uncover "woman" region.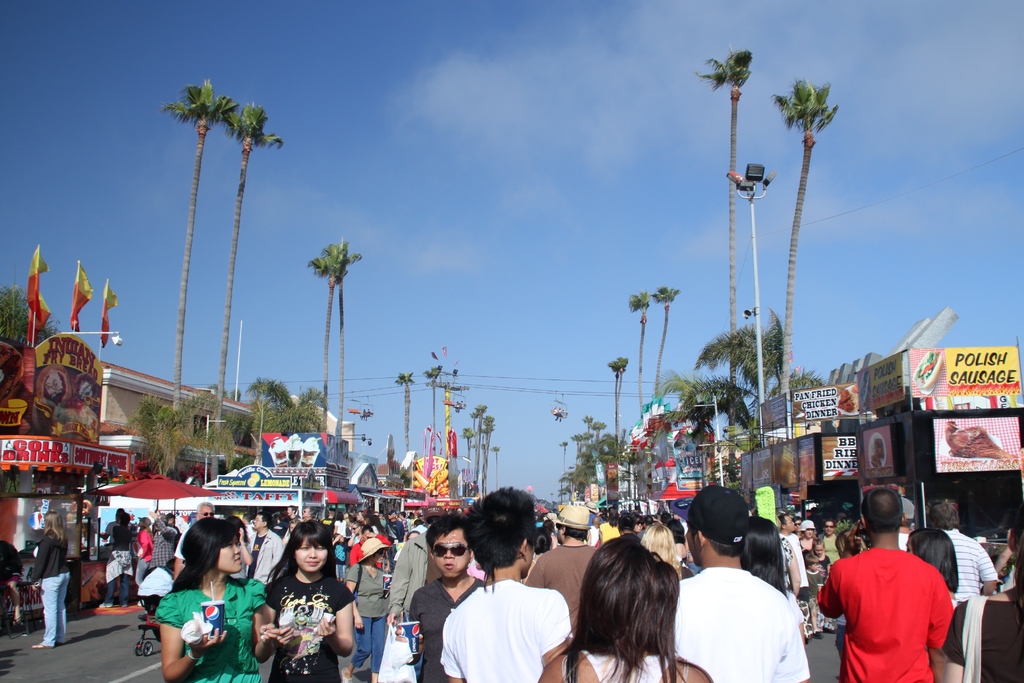
Uncovered: crop(933, 516, 1023, 682).
